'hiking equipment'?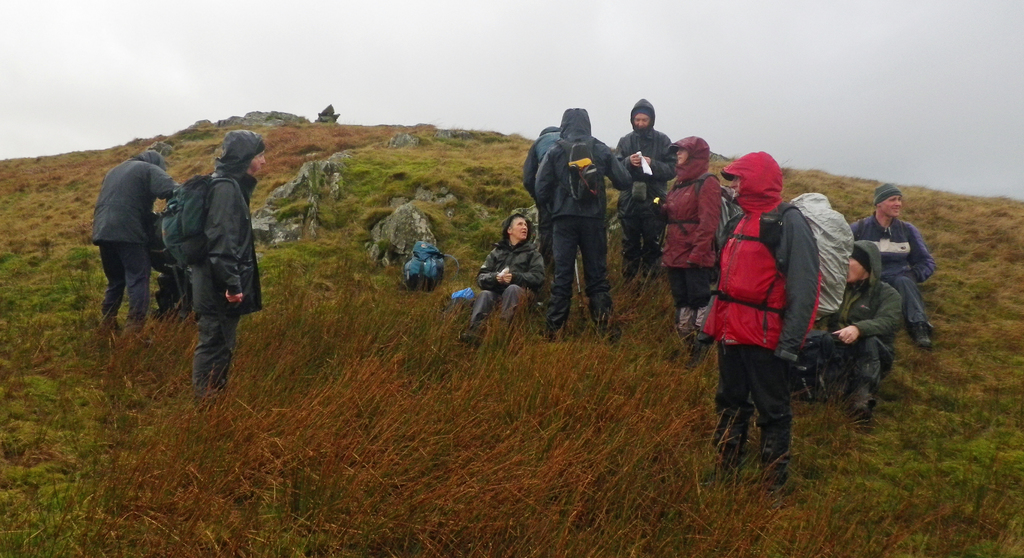
x1=401, y1=243, x2=461, y2=291
